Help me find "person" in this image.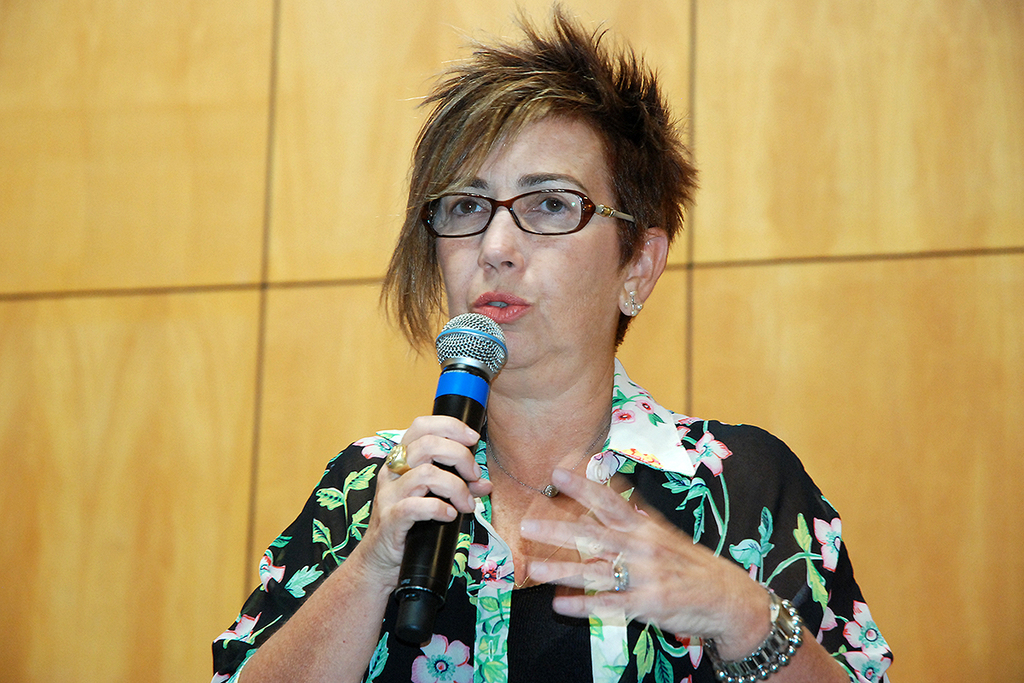
Found it: bbox=(210, 0, 899, 682).
